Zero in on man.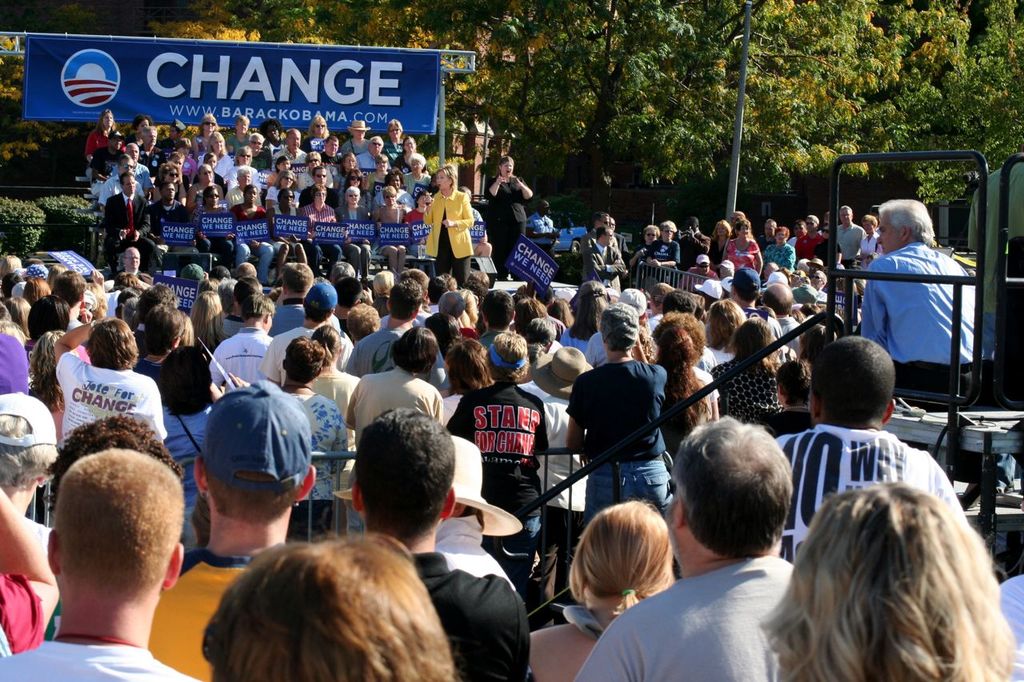
Zeroed in: locate(341, 120, 370, 155).
